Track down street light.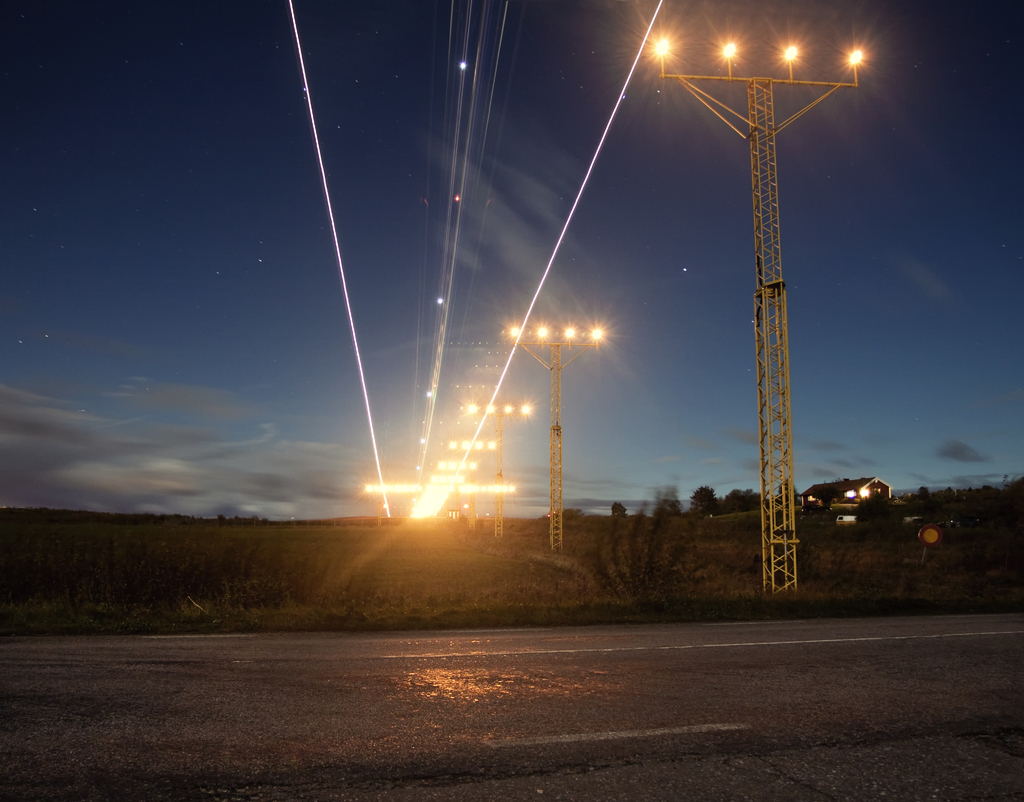
Tracked to [400, 463, 476, 522].
